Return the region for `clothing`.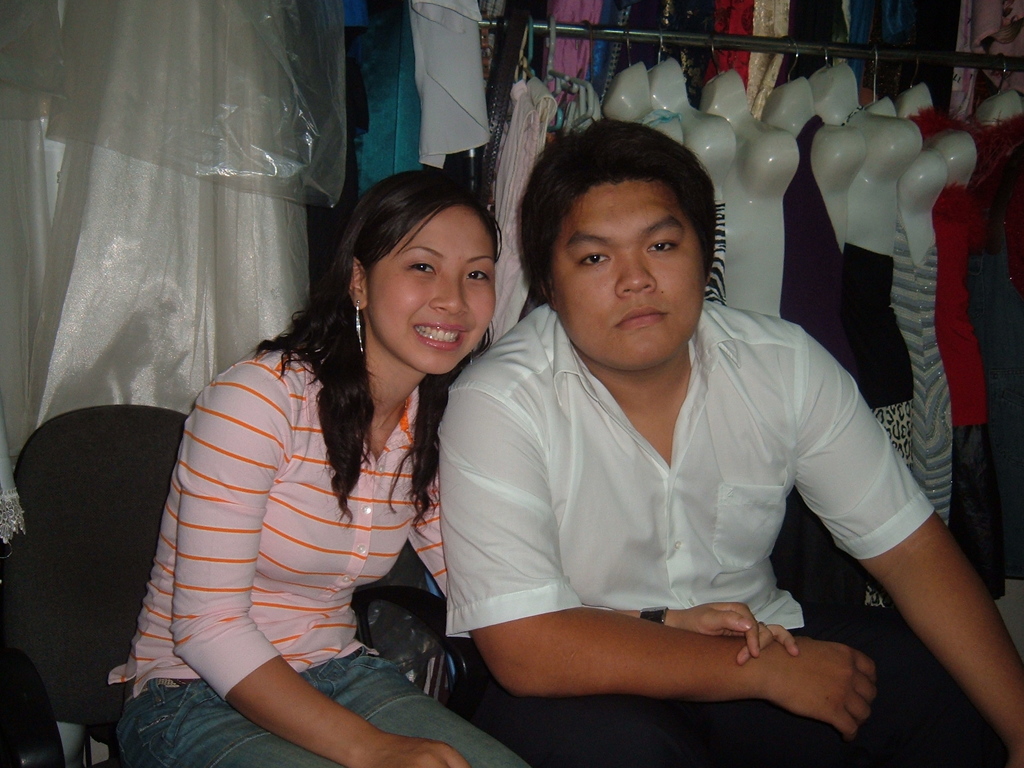
box=[869, 406, 918, 461].
